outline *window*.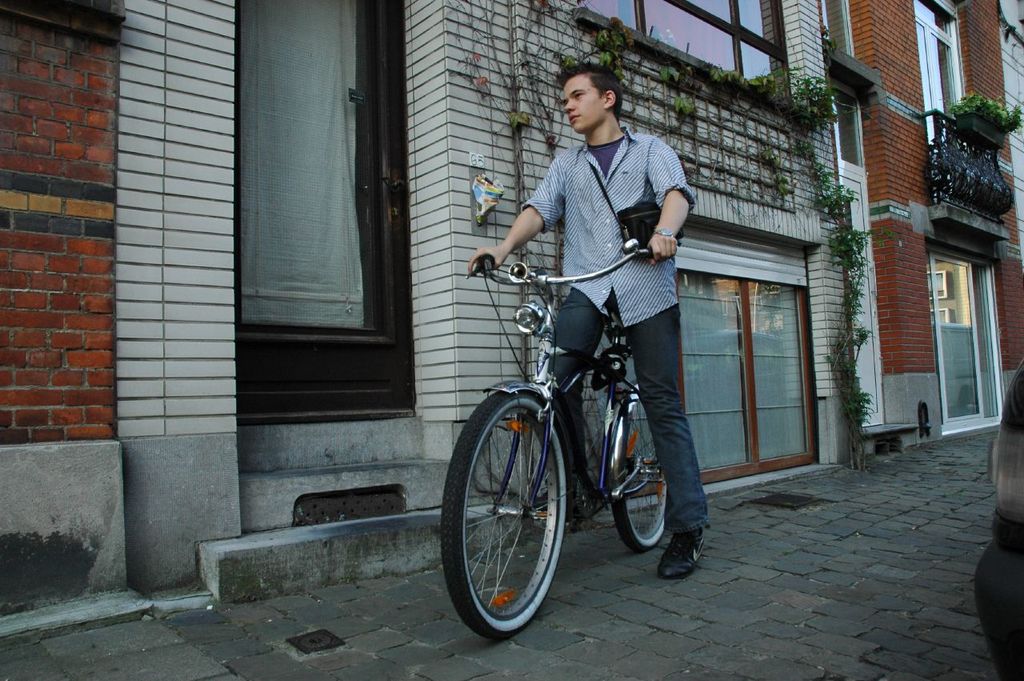
Outline: (x1=571, y1=0, x2=798, y2=107).
